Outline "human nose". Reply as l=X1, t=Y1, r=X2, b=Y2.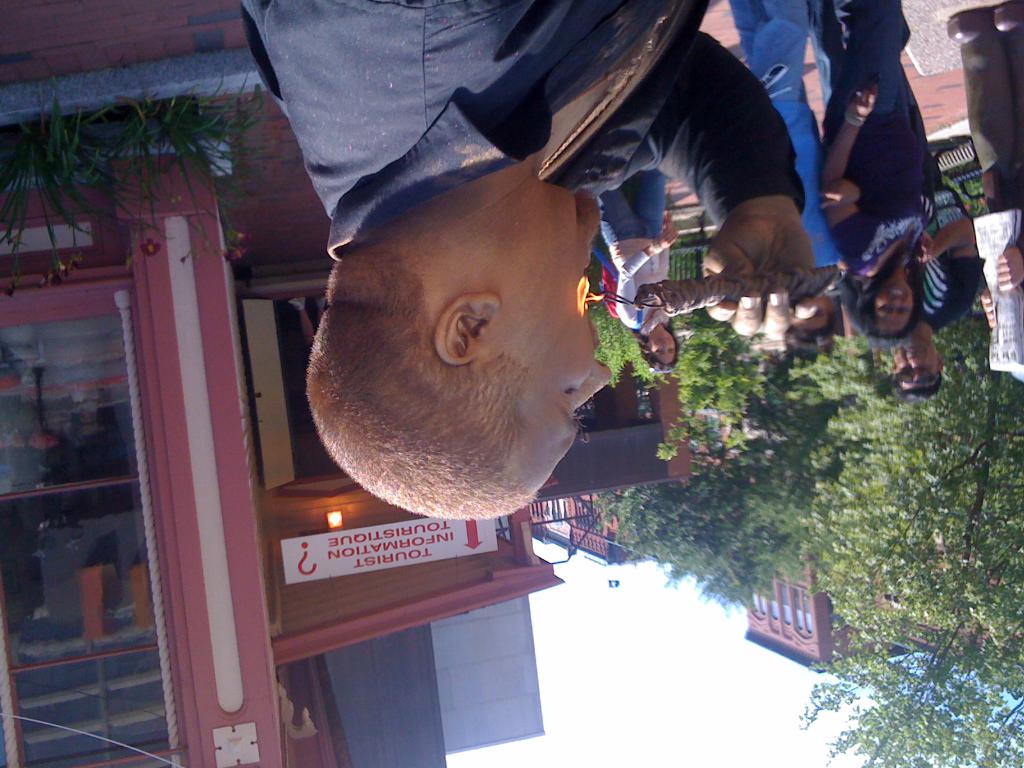
l=888, t=296, r=902, b=305.
